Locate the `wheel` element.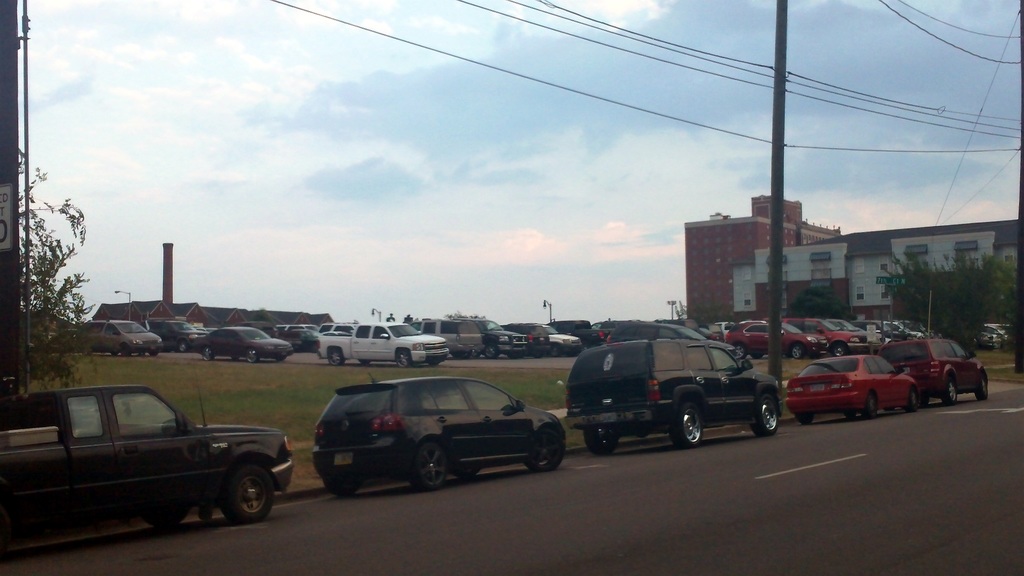
Element bbox: 327/479/360/497.
